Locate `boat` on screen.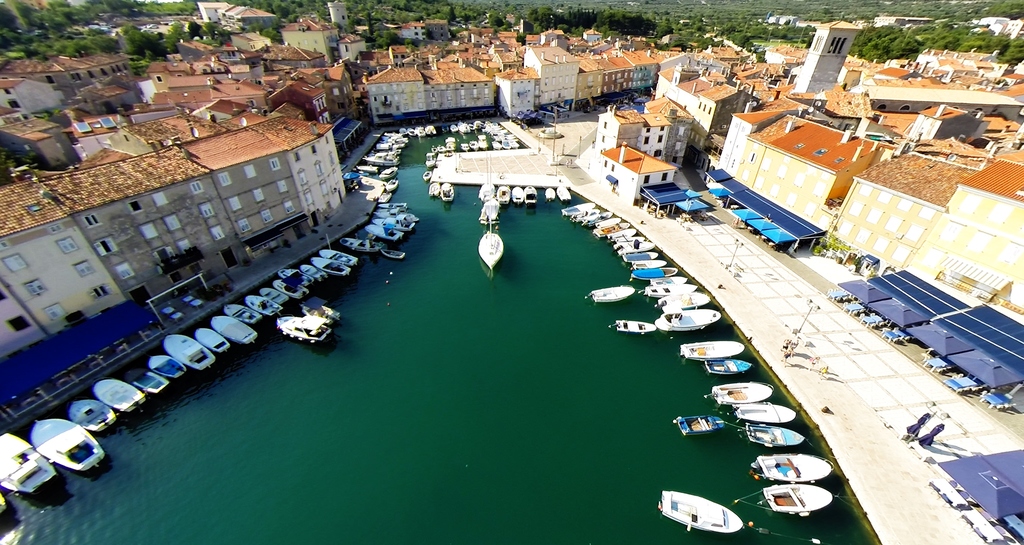
On screen at [left=368, top=155, right=388, bottom=168].
